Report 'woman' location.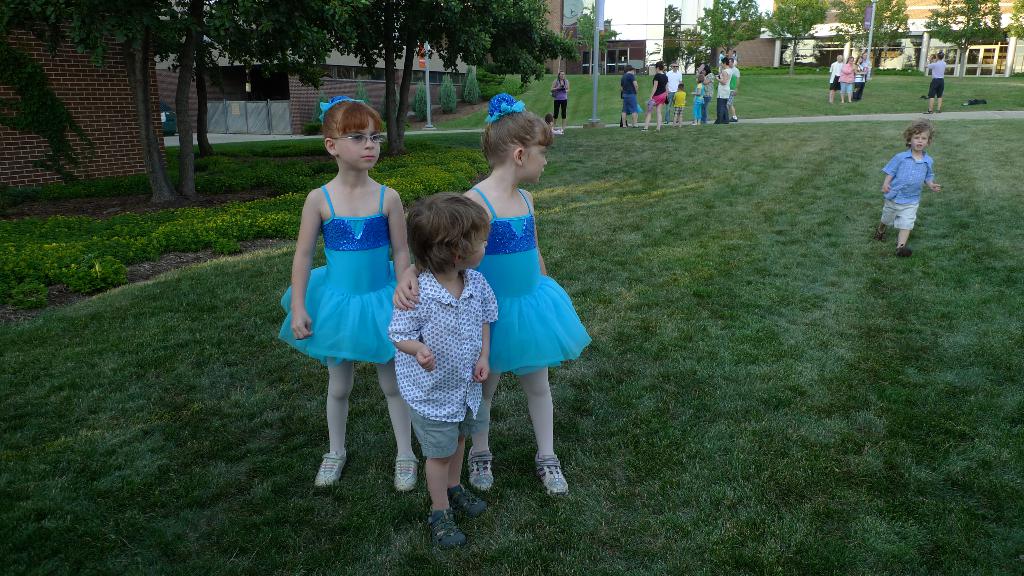
Report: detection(715, 55, 732, 124).
